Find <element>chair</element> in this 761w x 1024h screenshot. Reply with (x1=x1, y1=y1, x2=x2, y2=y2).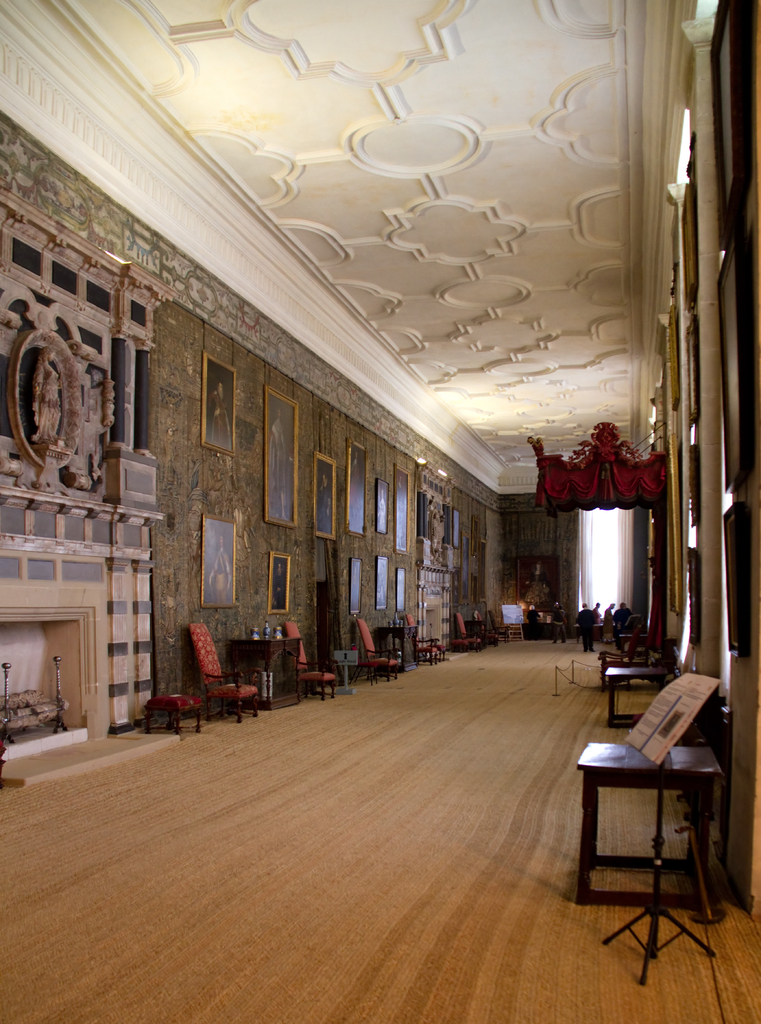
(x1=192, y1=627, x2=260, y2=726).
